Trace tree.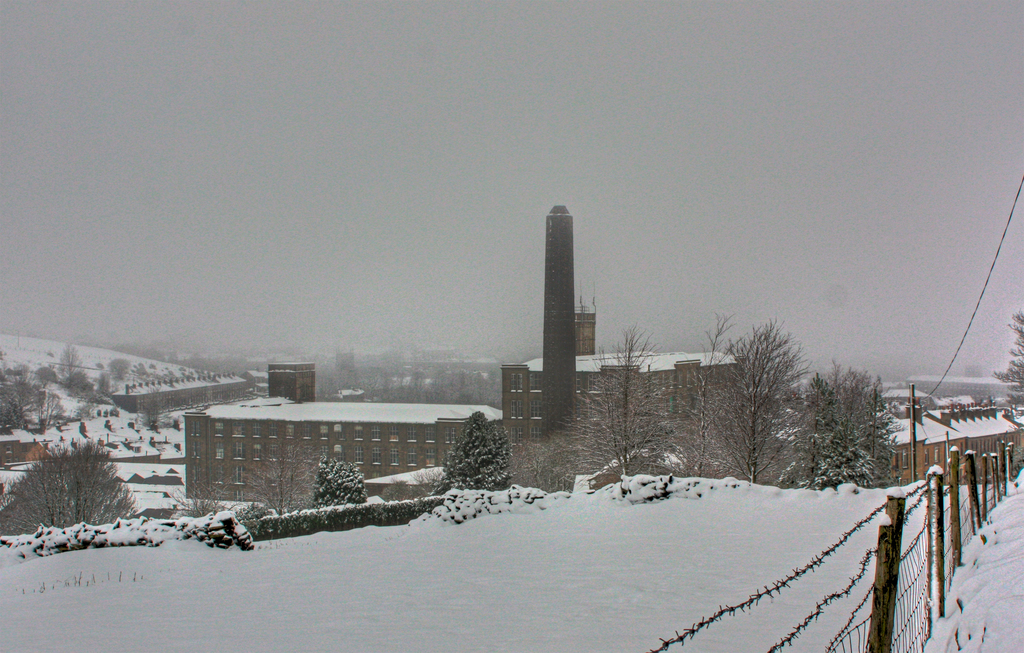
Traced to <region>992, 305, 1023, 439</region>.
